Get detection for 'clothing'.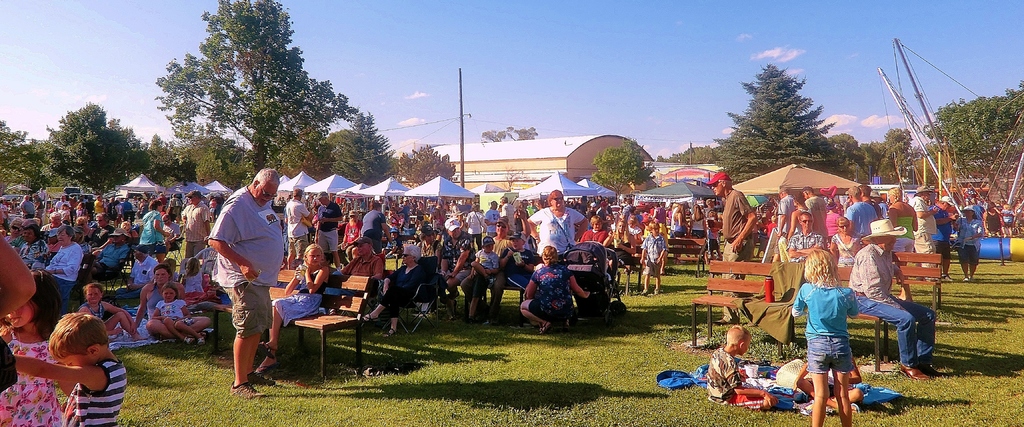
Detection: bbox(789, 278, 863, 373).
